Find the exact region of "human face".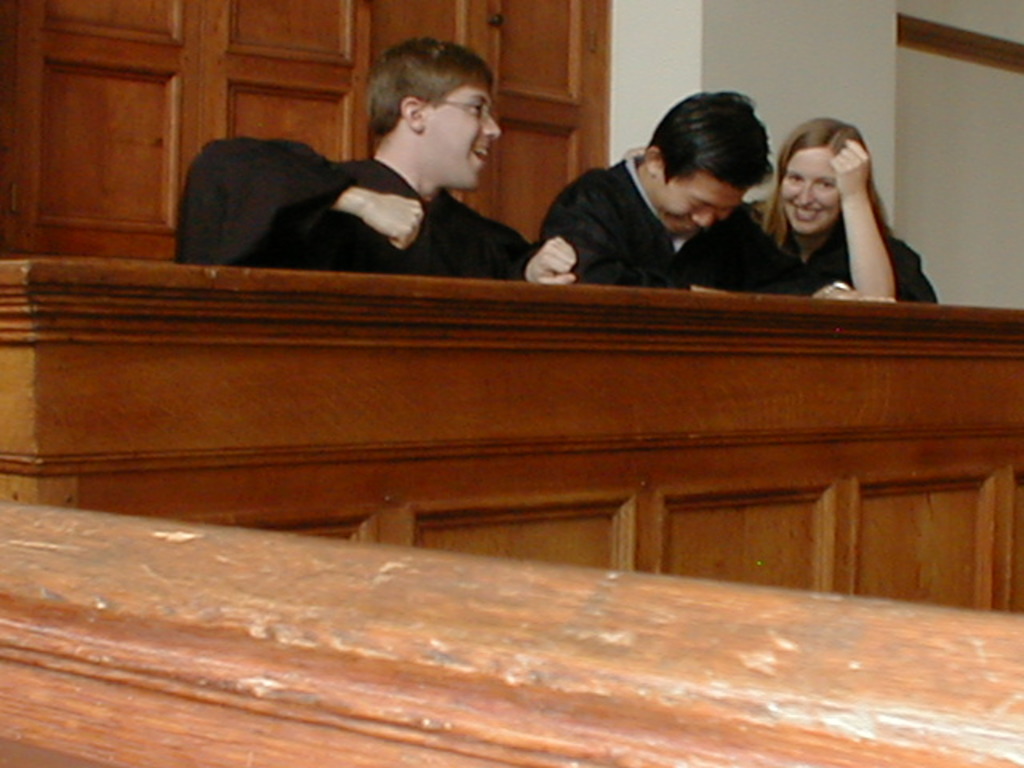
Exact region: left=648, top=166, right=749, bottom=235.
